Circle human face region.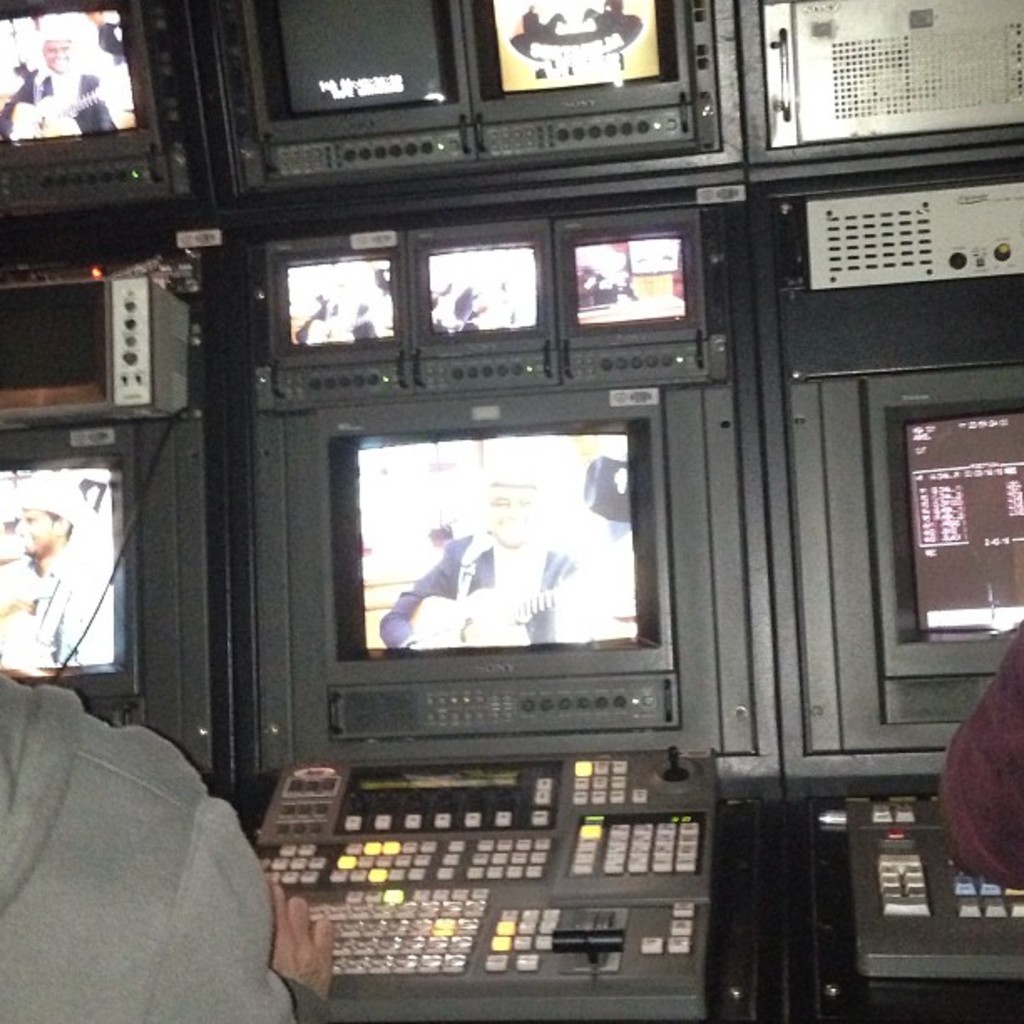
Region: [485, 487, 534, 547].
